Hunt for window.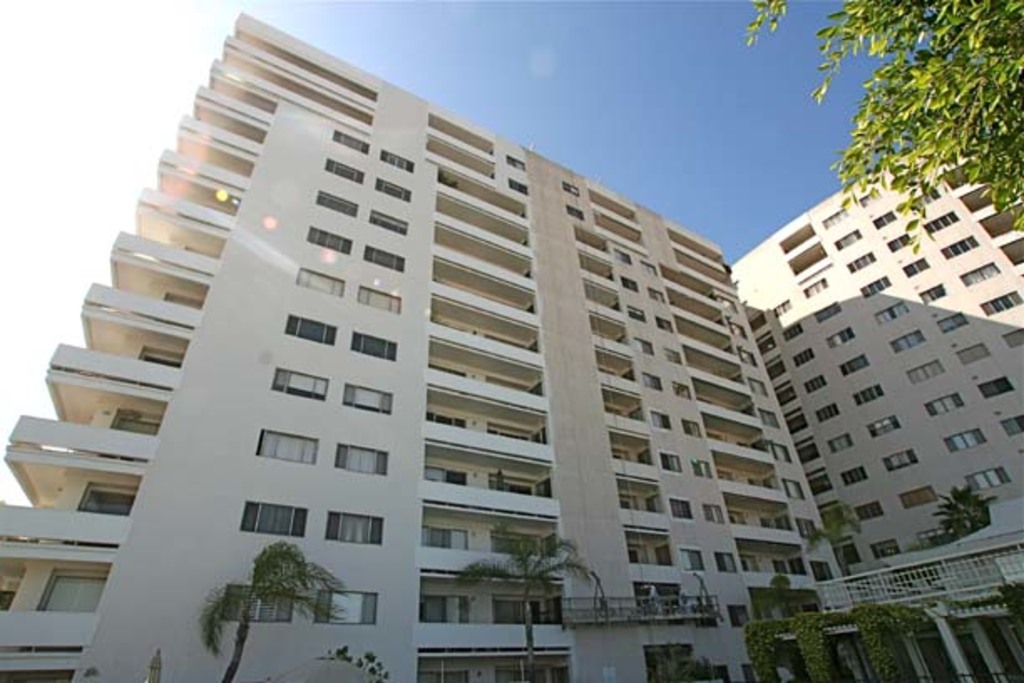
Hunted down at {"x1": 832, "y1": 326, "x2": 850, "y2": 348}.
